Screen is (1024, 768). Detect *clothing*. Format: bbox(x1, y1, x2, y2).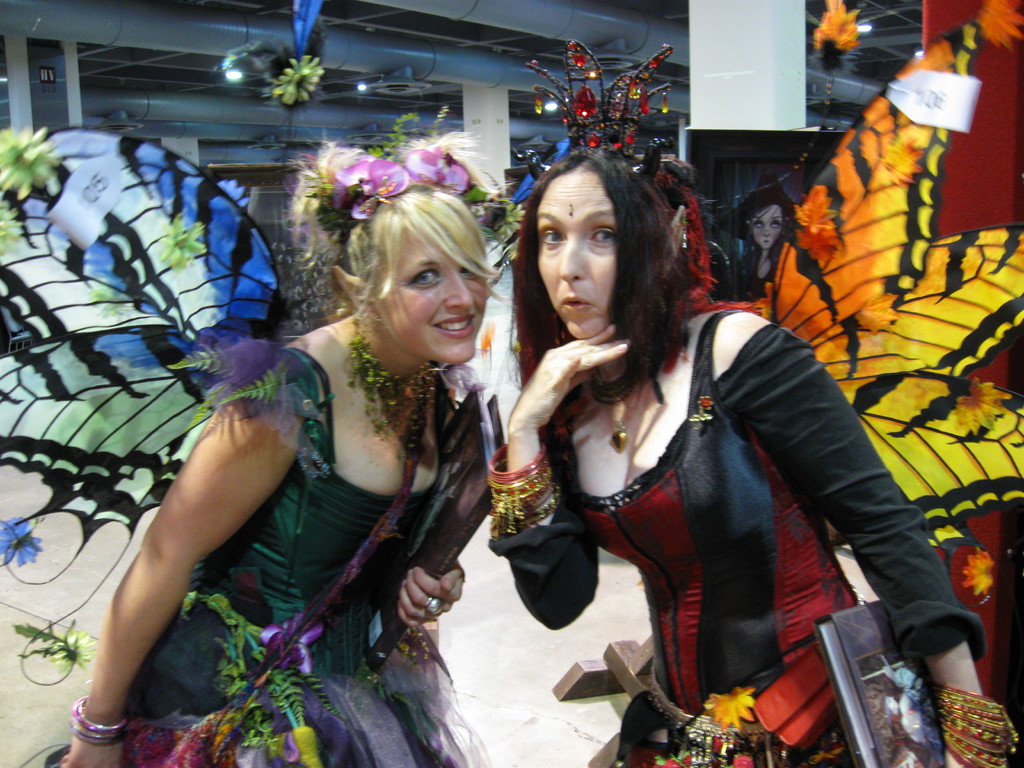
bbox(166, 339, 499, 767).
